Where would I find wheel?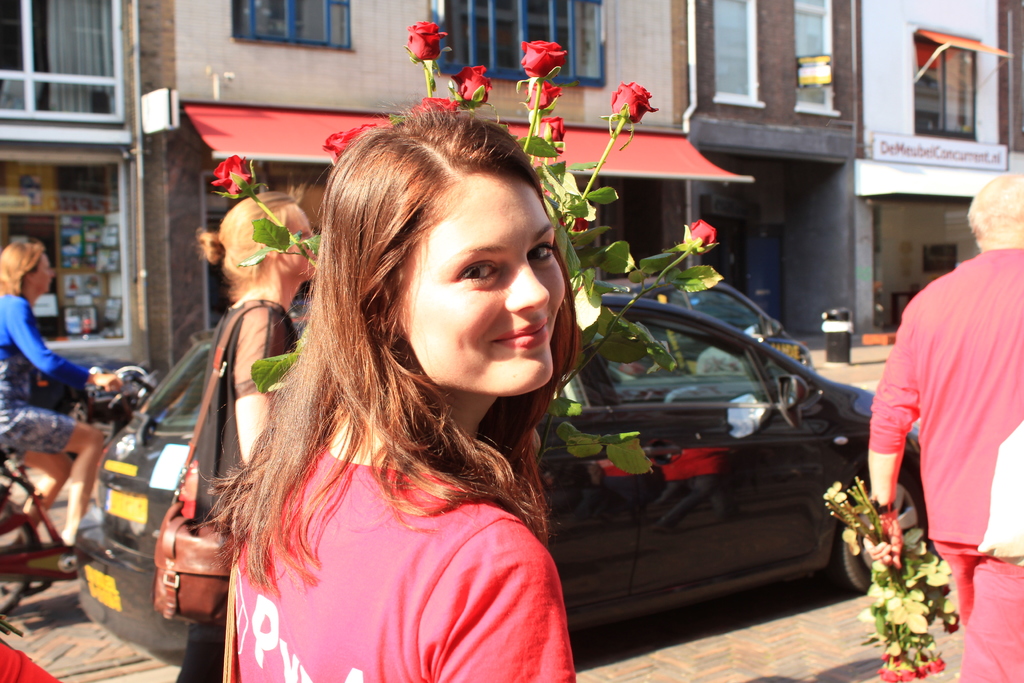
At <box>853,500,924,583</box>.
